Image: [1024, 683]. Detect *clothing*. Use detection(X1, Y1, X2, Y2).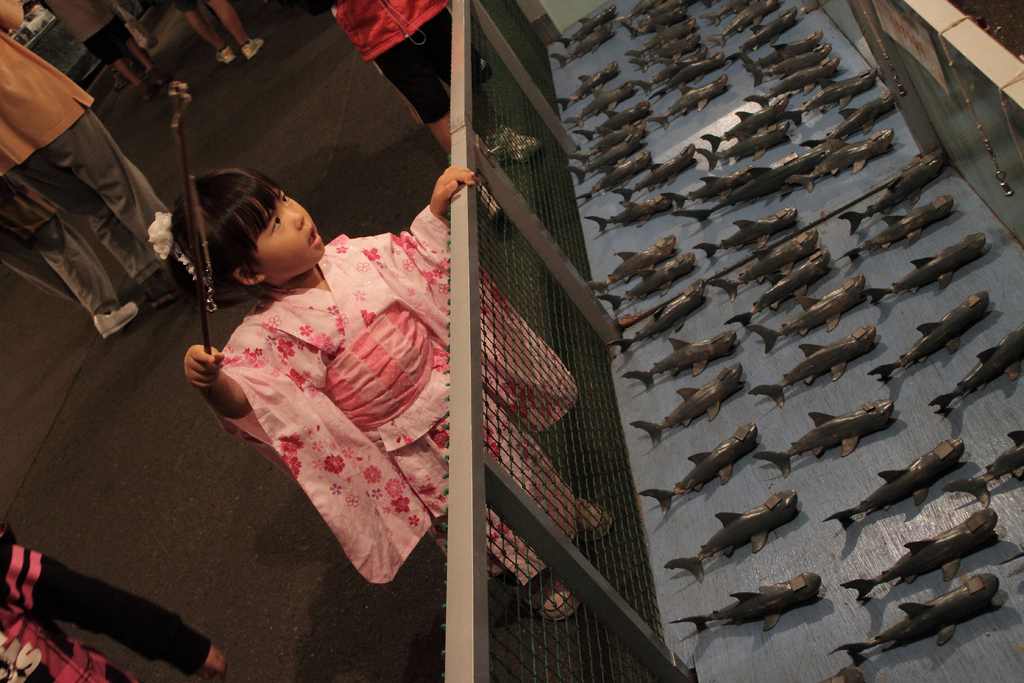
detection(327, 0, 491, 124).
